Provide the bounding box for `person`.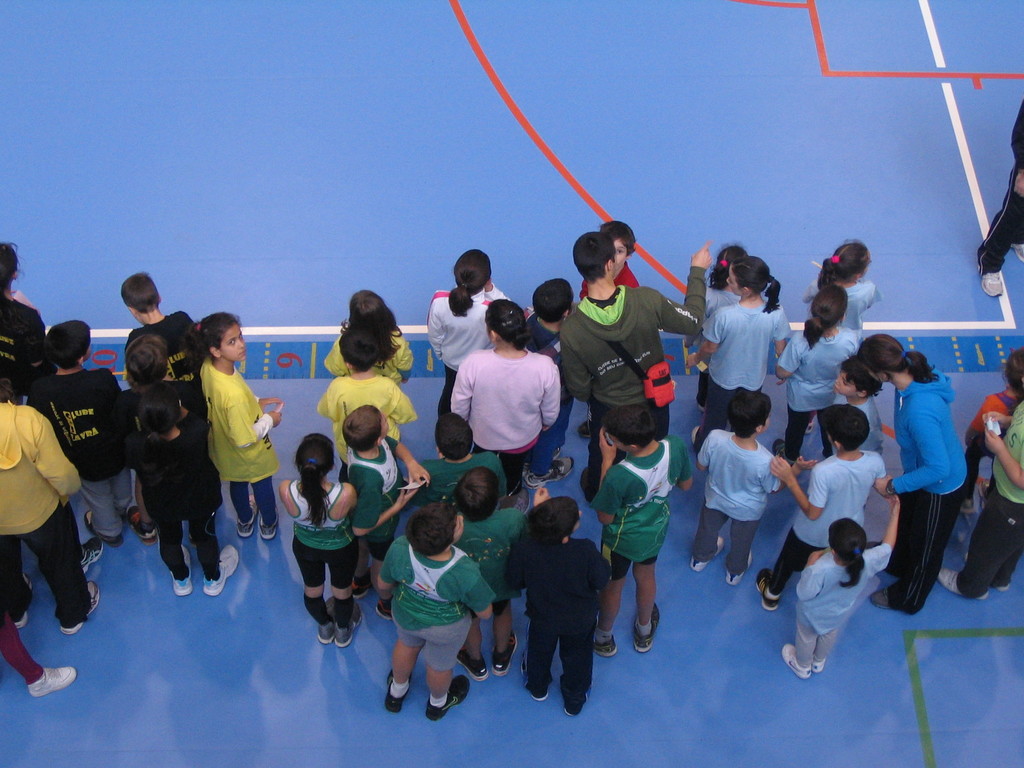
bbox(683, 250, 791, 438).
